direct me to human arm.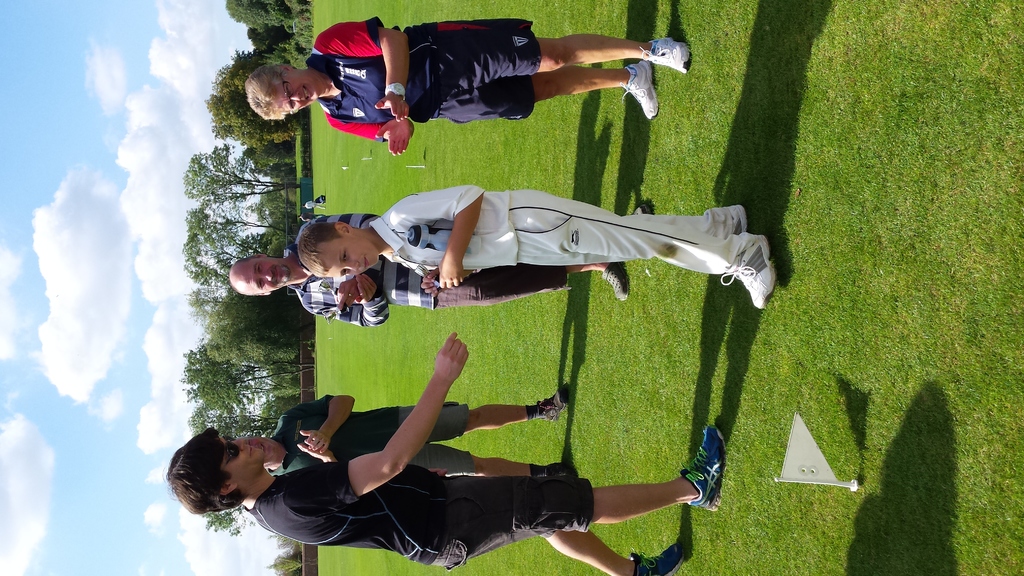
Direction: box(301, 15, 415, 120).
